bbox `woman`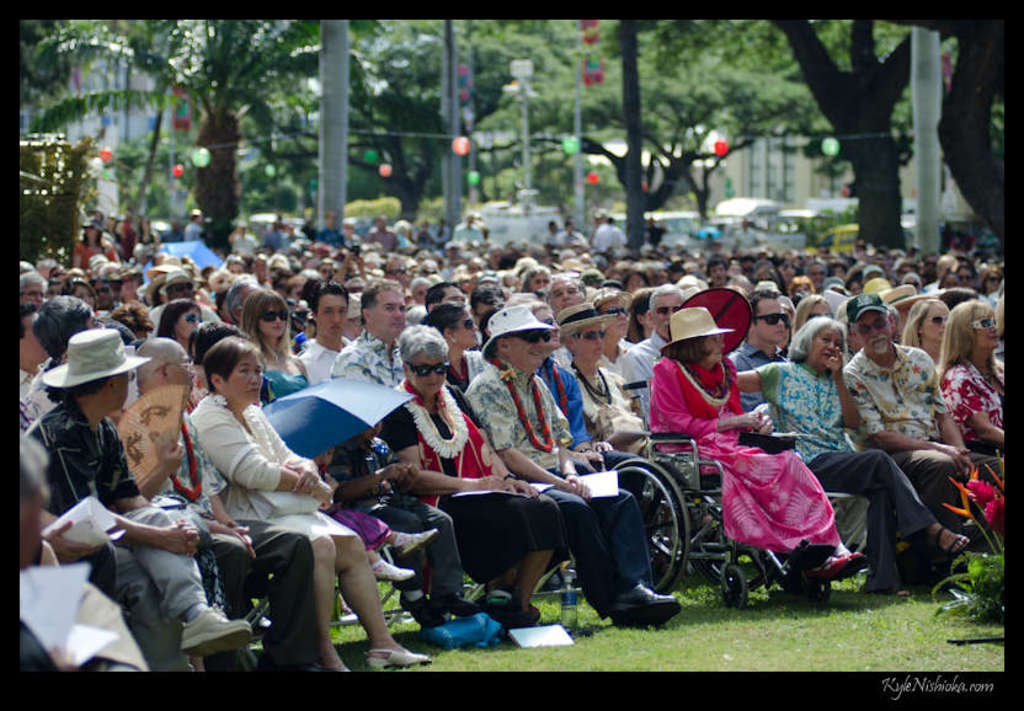
left=801, top=292, right=834, bottom=326
